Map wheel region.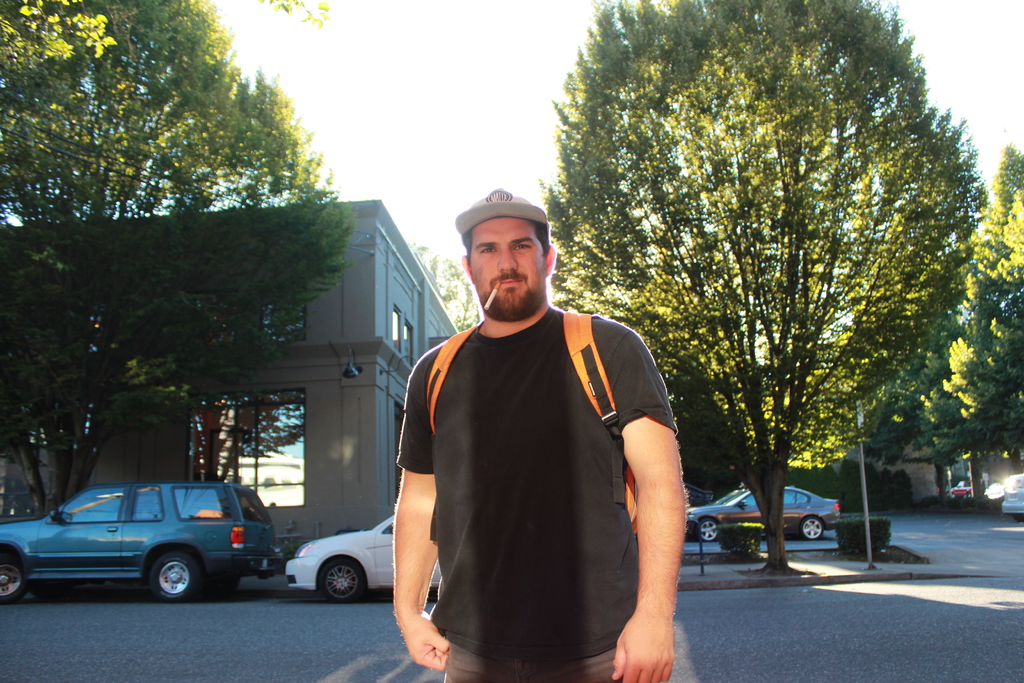
Mapped to [left=0, top=555, right=26, bottom=607].
